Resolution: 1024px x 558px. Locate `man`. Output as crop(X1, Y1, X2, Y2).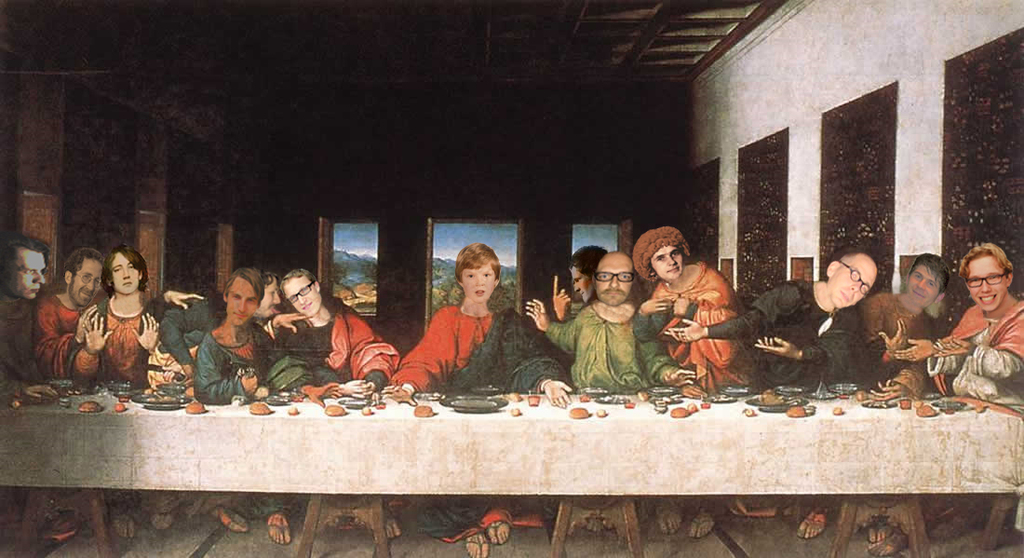
crop(384, 241, 573, 557).
